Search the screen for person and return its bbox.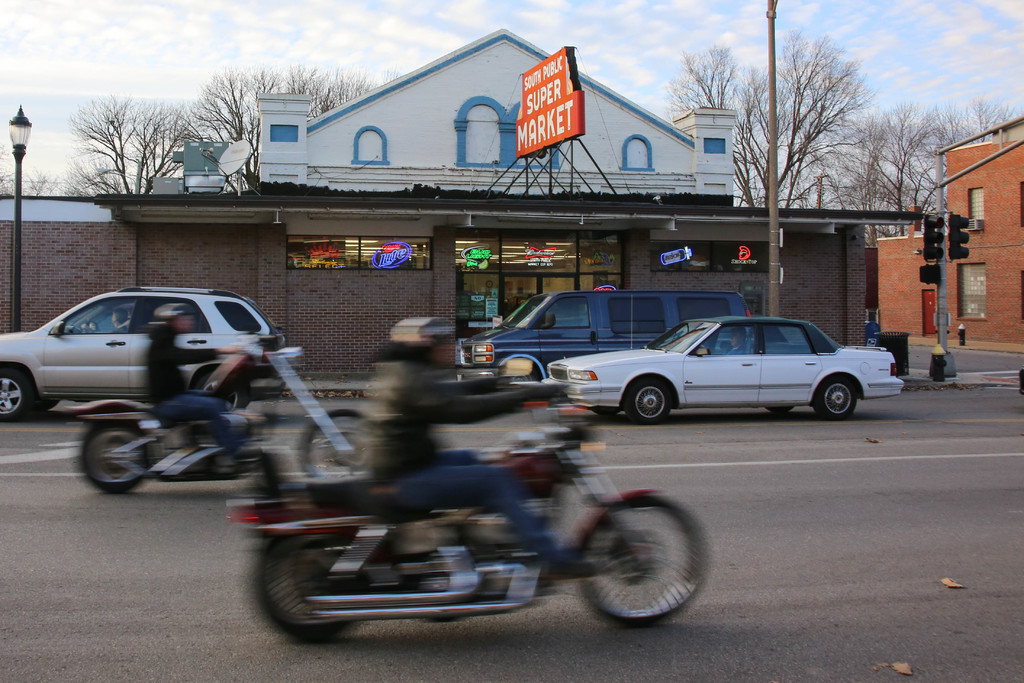
Found: x1=139 y1=313 x2=246 y2=464.
